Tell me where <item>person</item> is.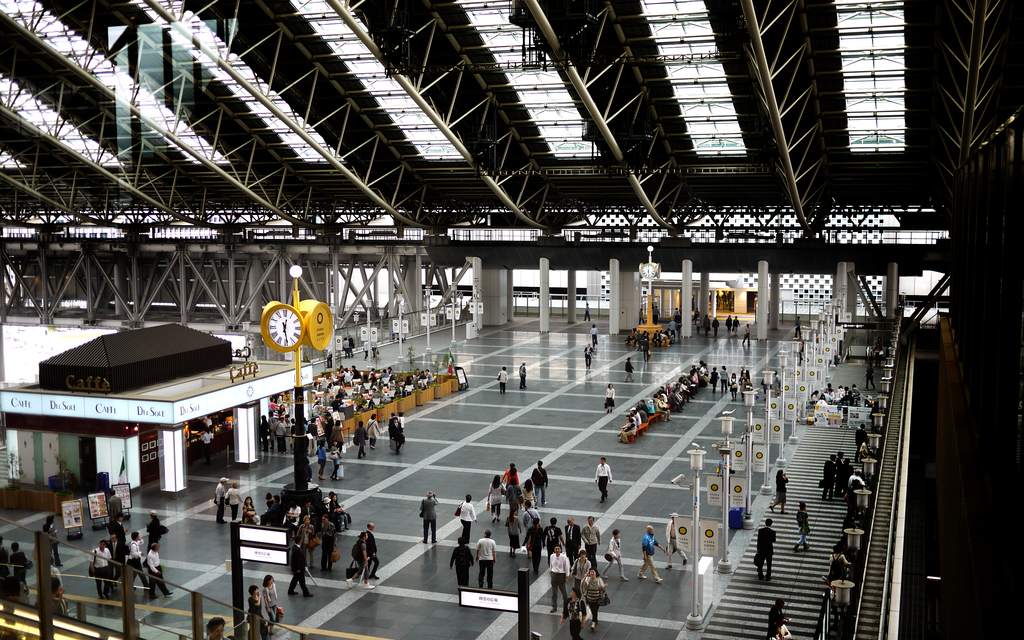
<item>person</item> is at pyautogui.locateOnScreen(500, 369, 511, 394).
